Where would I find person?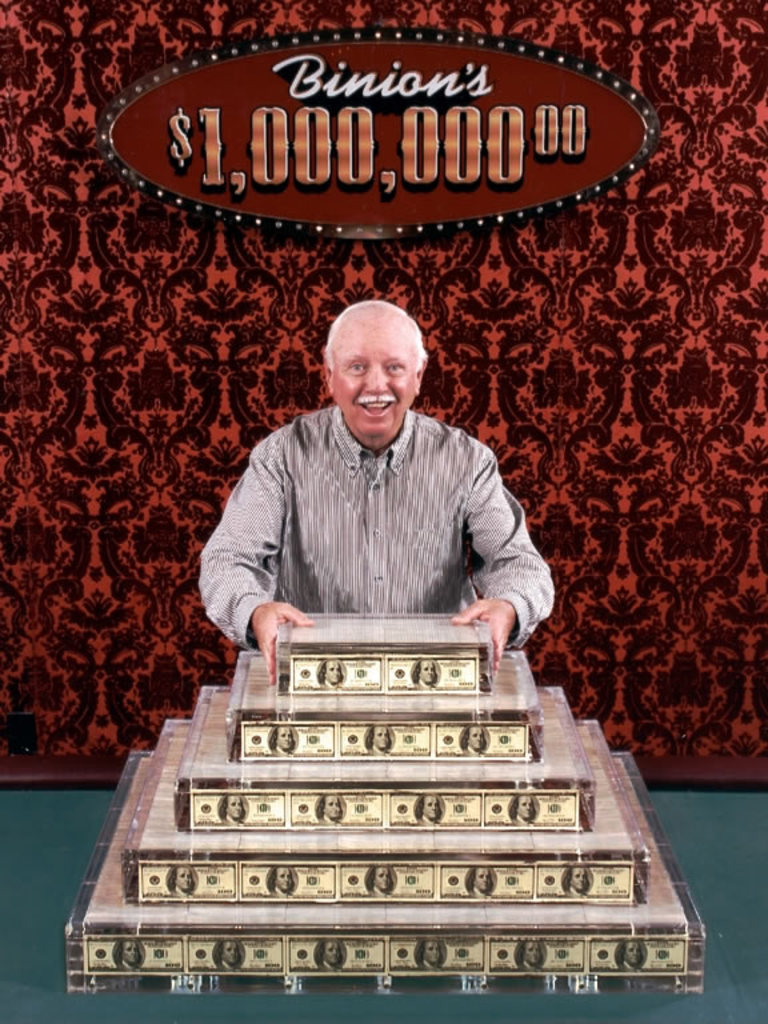
At bbox=[408, 659, 441, 692].
